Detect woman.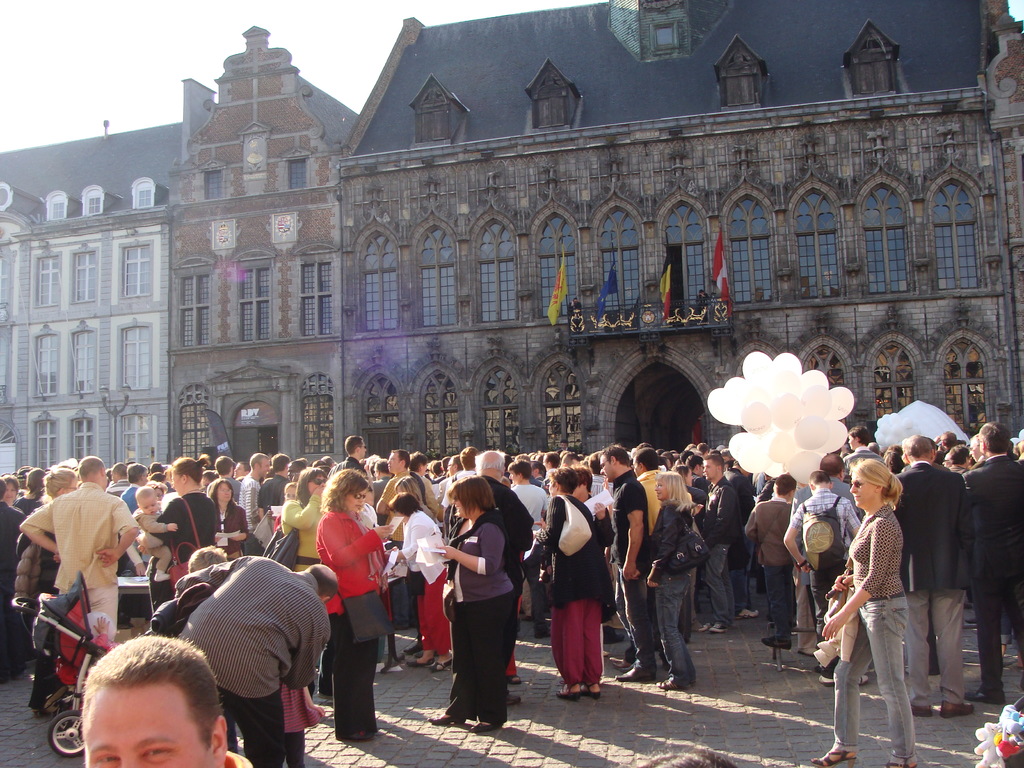
Detected at 812:459:919:767.
